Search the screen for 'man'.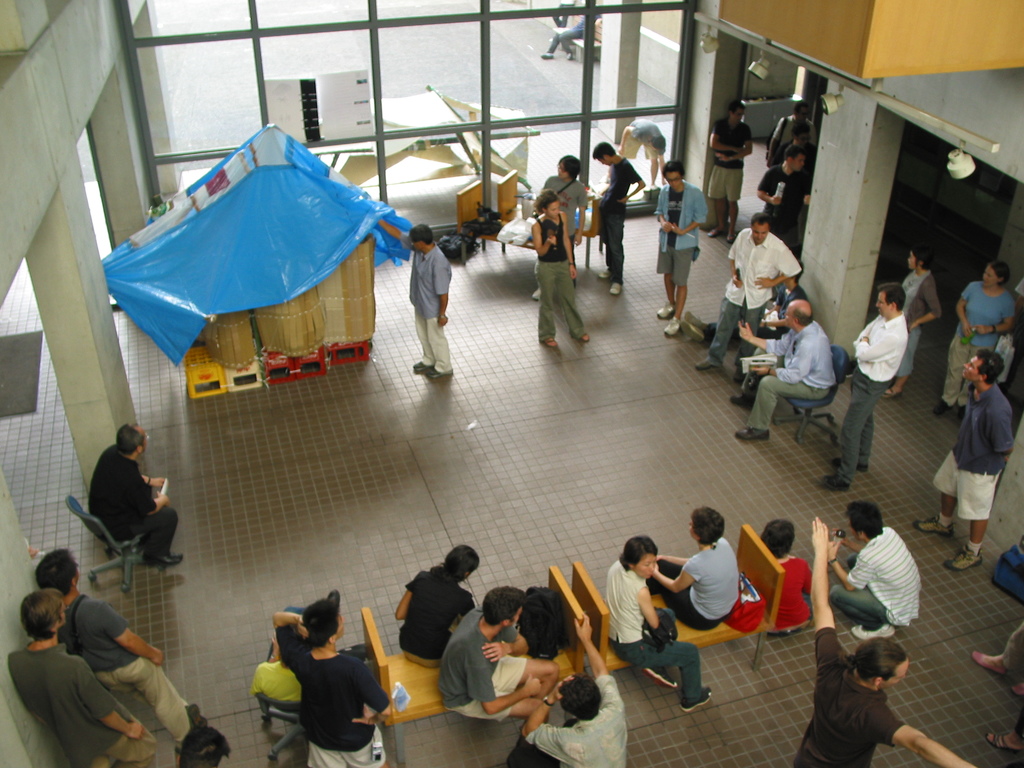
Found at <bbox>593, 139, 646, 298</bbox>.
